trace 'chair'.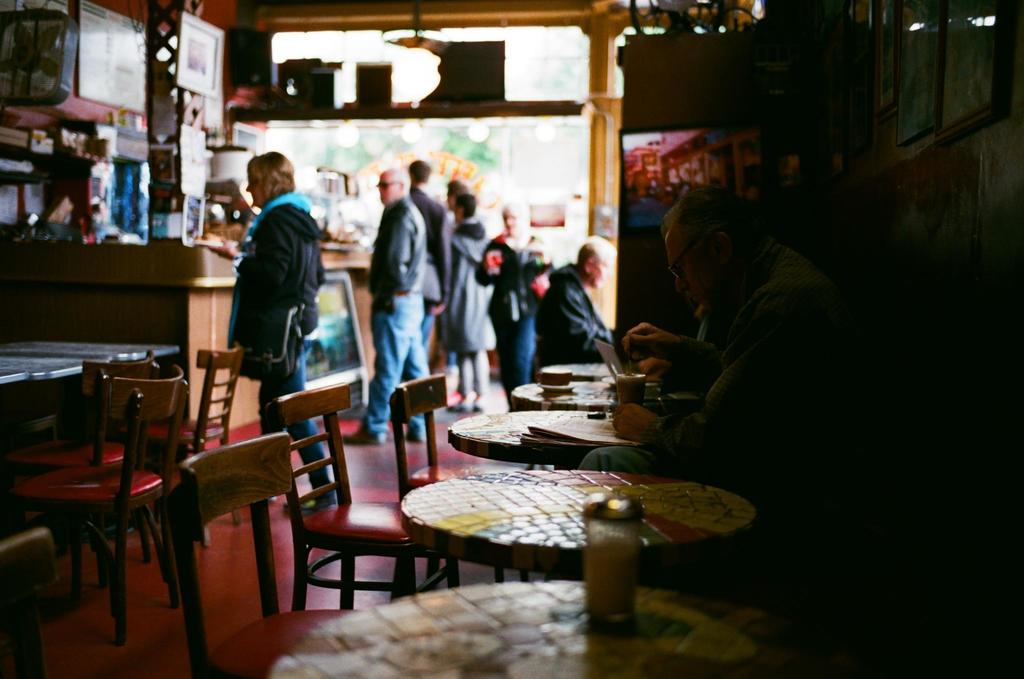
Traced to bbox=[388, 368, 525, 502].
